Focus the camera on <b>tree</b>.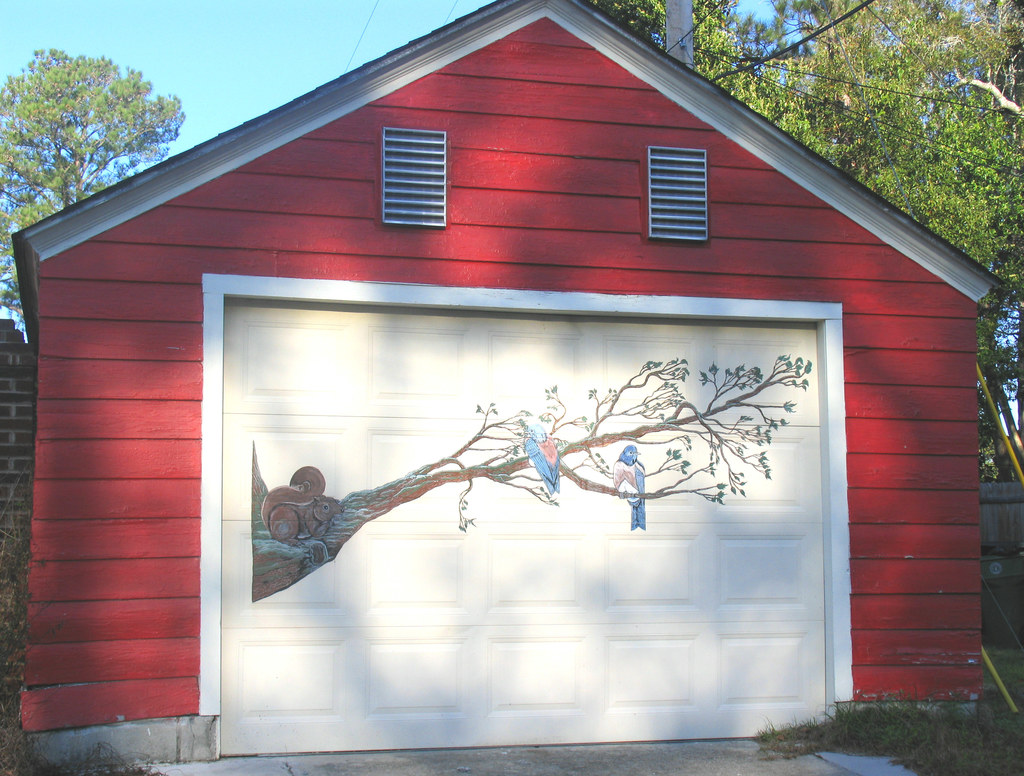
Focus region: crop(253, 350, 822, 606).
